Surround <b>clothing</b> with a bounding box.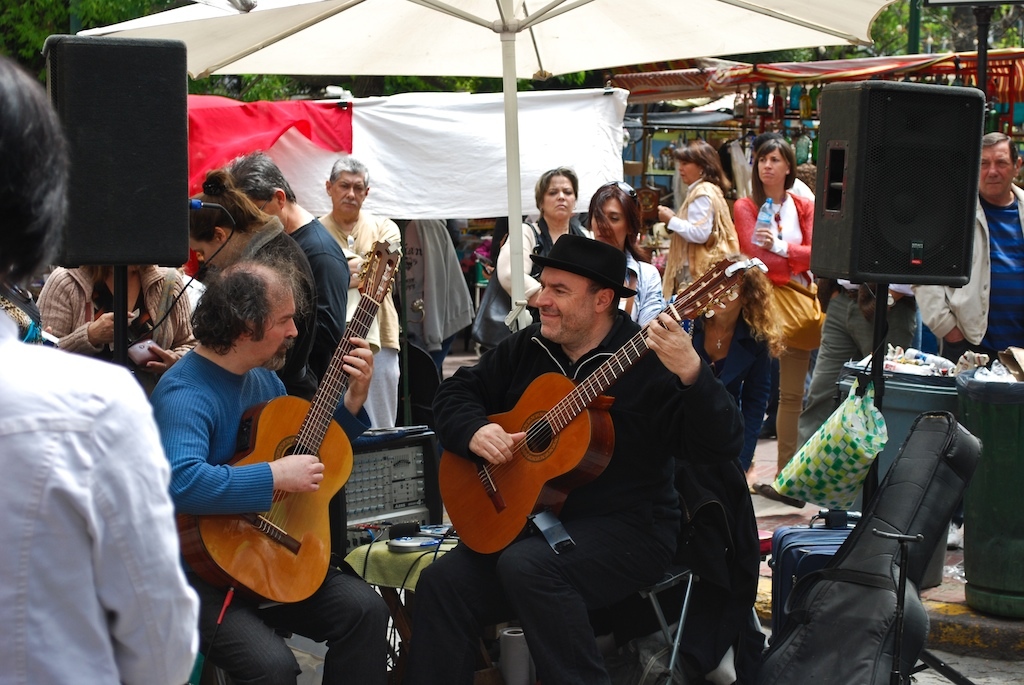
390/217/483/368.
